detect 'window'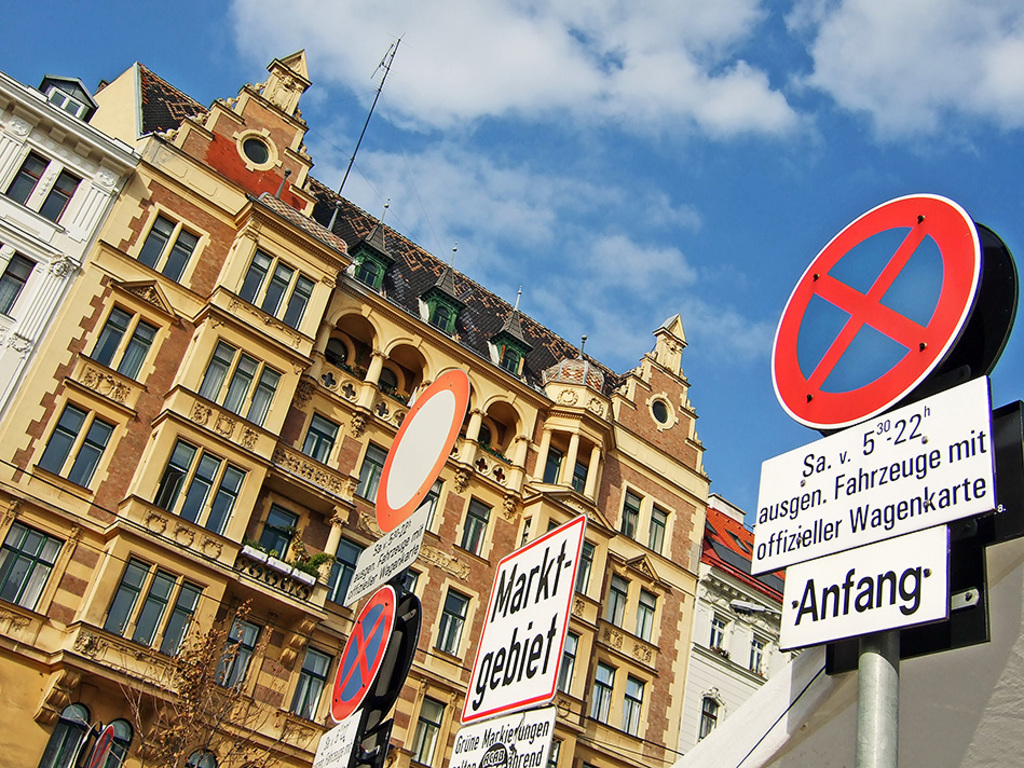
[288, 662, 326, 732]
